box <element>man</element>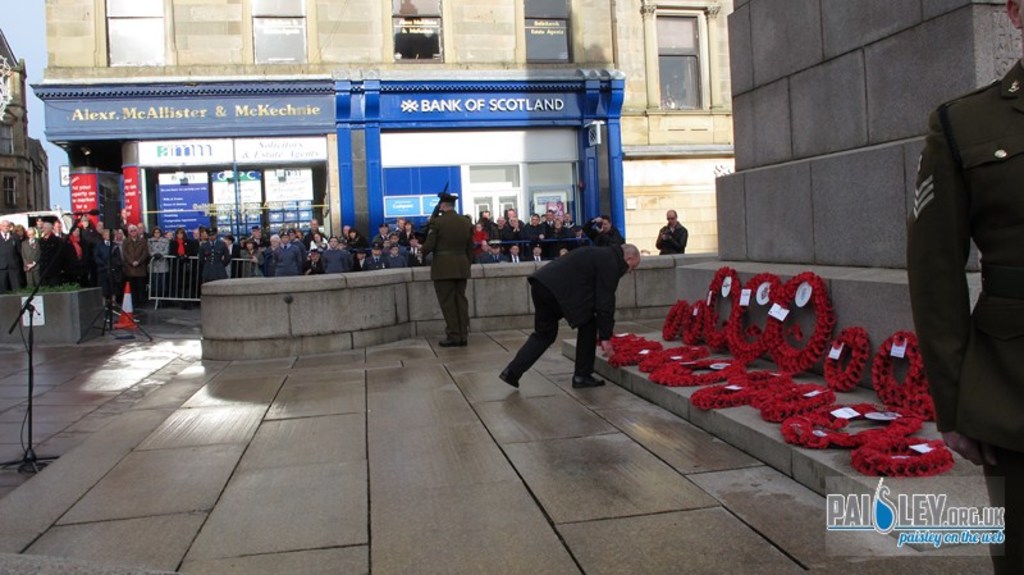
[550, 210, 568, 238]
